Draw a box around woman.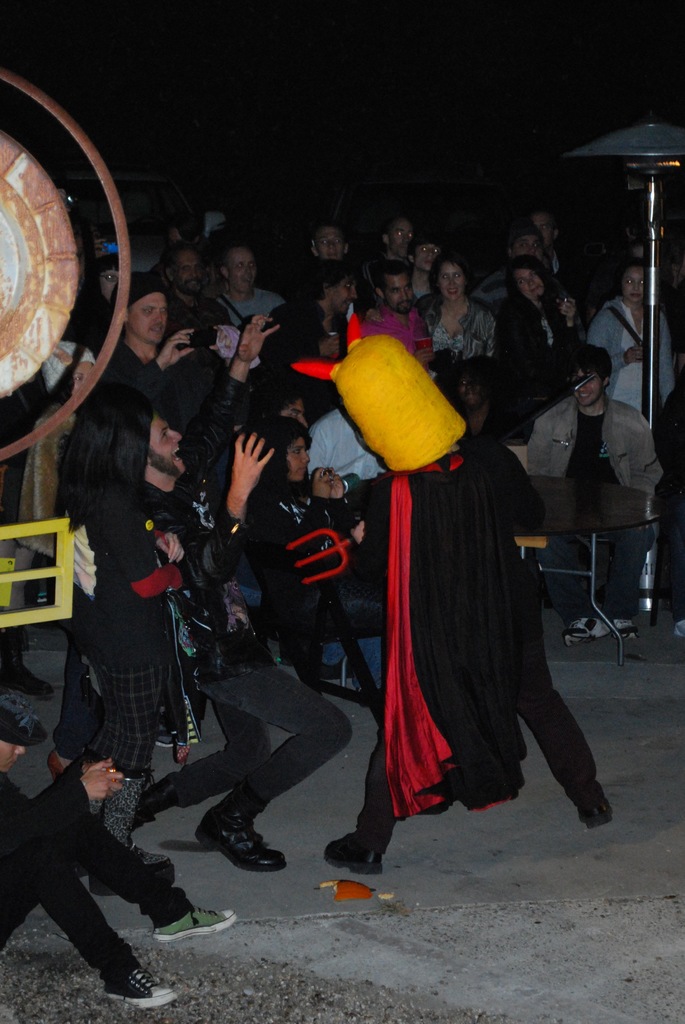
(left=239, top=415, right=385, bottom=643).
